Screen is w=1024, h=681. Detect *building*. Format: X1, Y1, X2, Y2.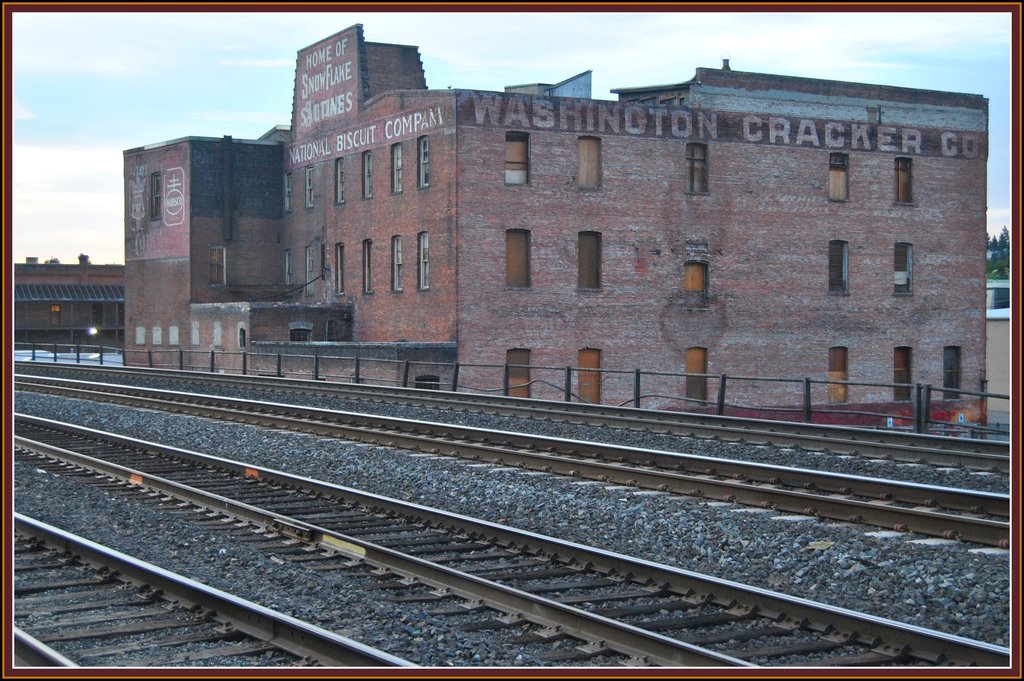
123, 11, 989, 425.
